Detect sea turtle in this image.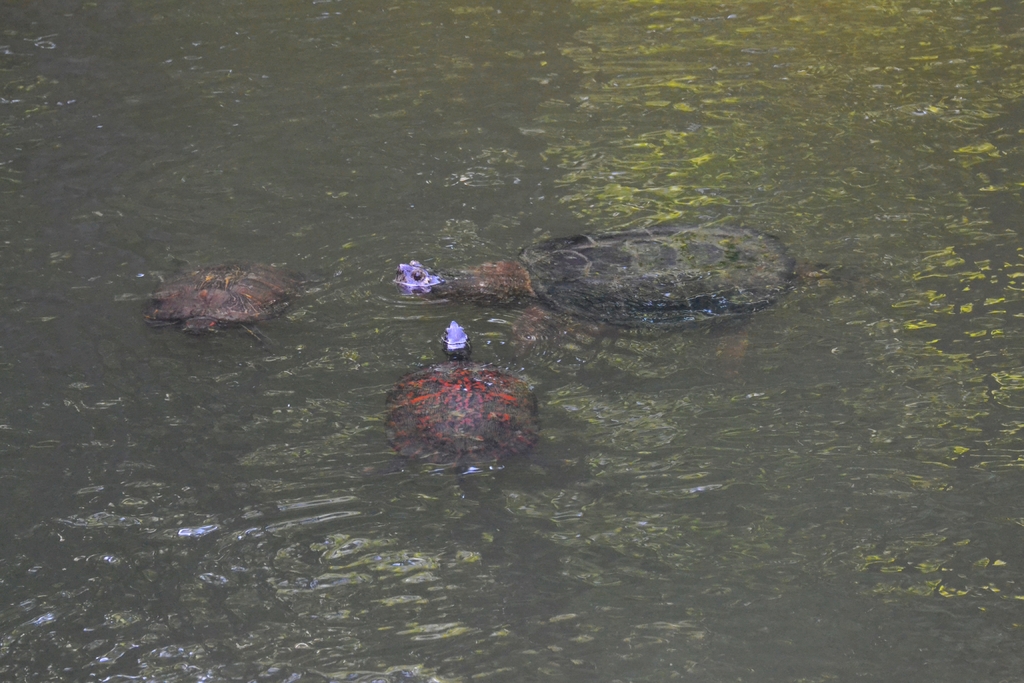
Detection: (left=143, top=257, right=307, bottom=354).
